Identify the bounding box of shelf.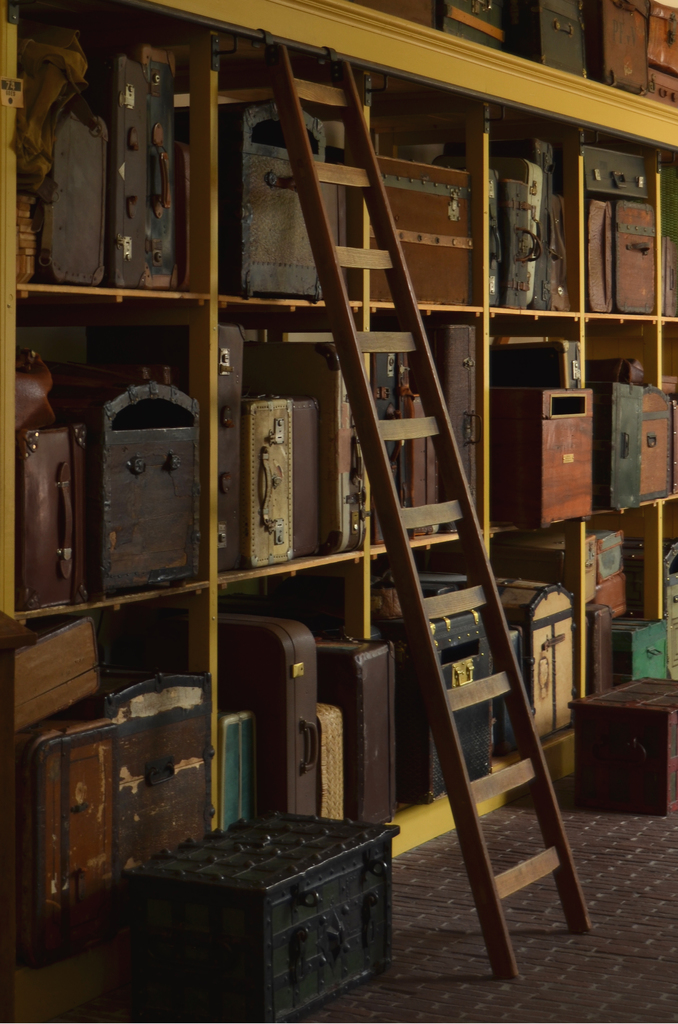
bbox=(567, 309, 677, 512).
